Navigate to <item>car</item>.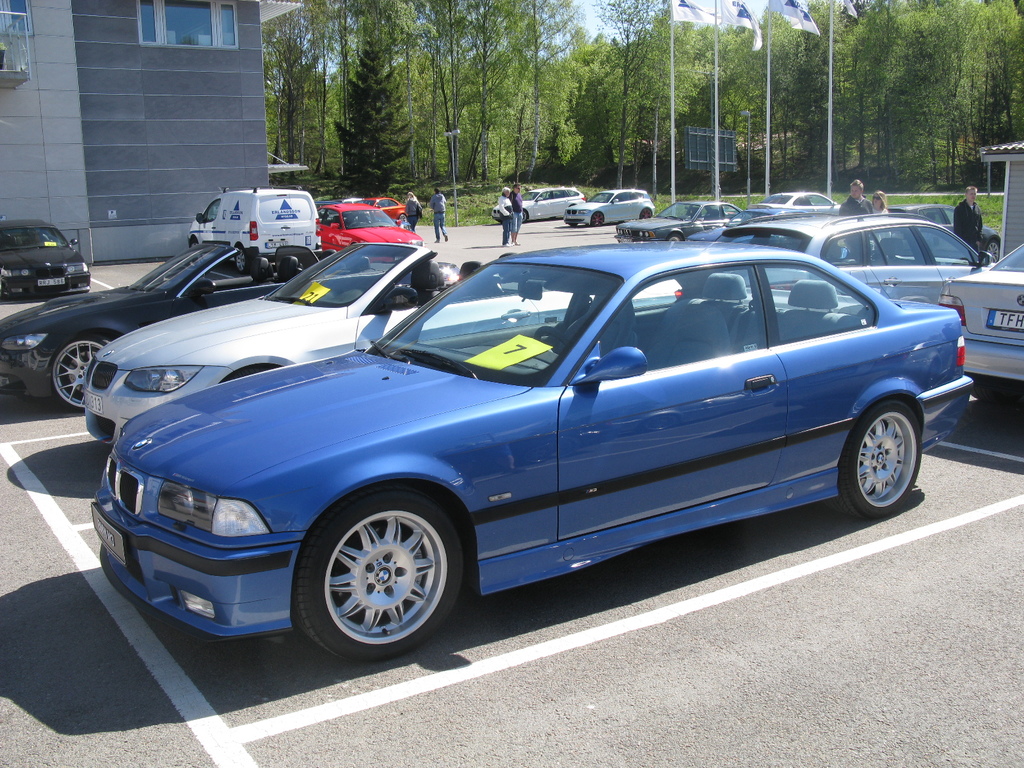
Navigation target: [left=739, top=186, right=847, bottom=220].
